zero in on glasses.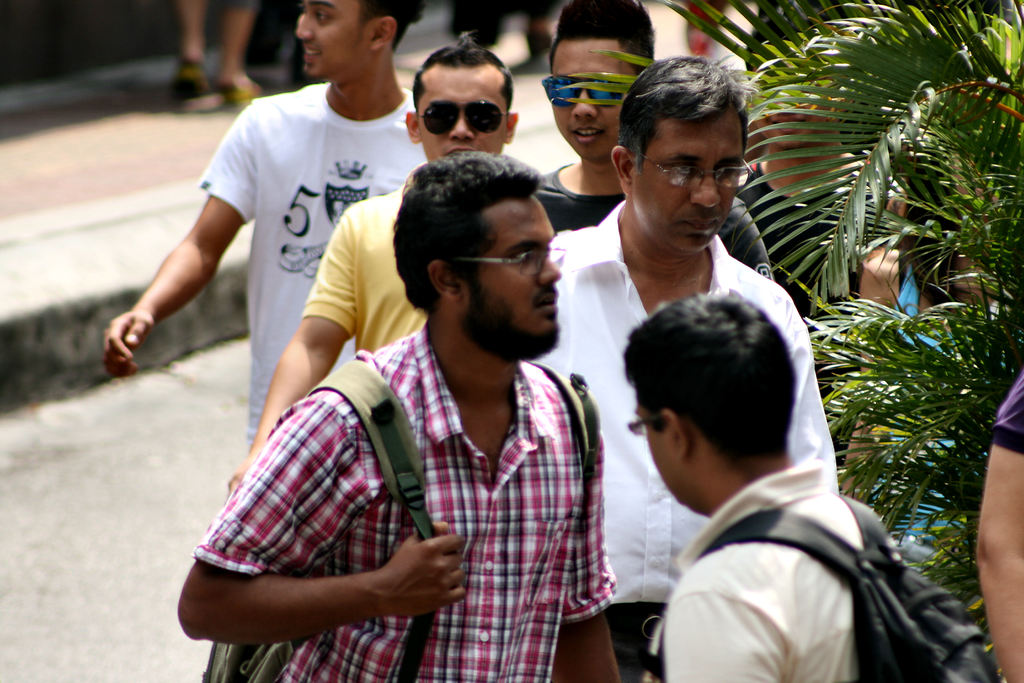
Zeroed in: 622:416:663:441.
